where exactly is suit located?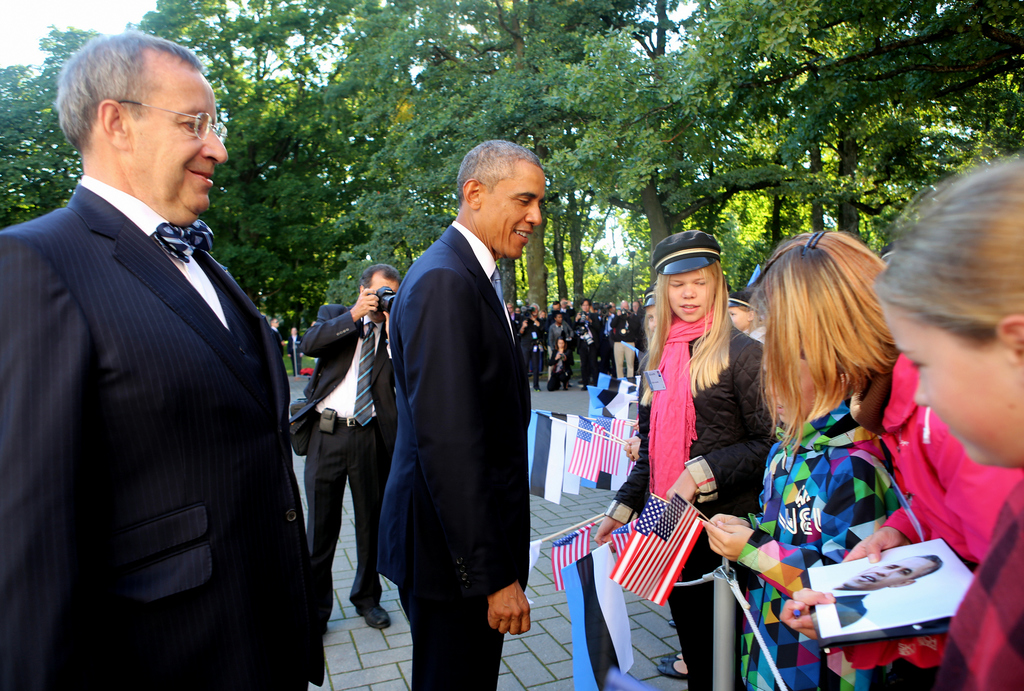
Its bounding box is <box>305,305,380,633</box>.
